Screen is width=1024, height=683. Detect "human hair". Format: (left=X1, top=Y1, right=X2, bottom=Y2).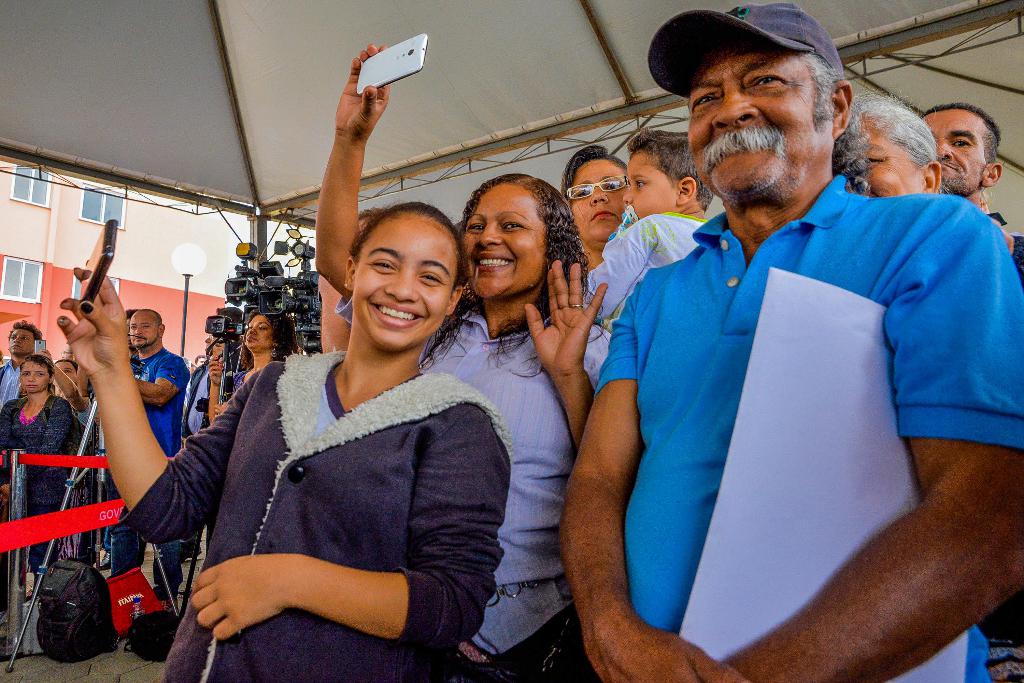
(left=565, top=140, right=628, bottom=213).
